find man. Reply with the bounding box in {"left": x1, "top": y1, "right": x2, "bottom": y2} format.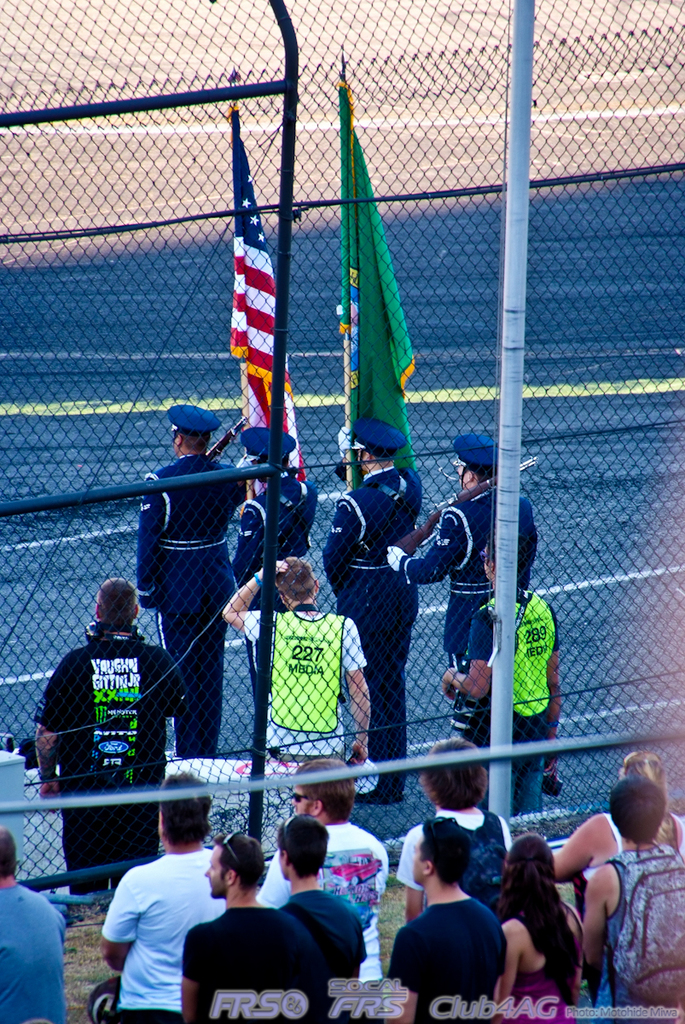
{"left": 380, "top": 737, "right": 508, "bottom": 896}.
